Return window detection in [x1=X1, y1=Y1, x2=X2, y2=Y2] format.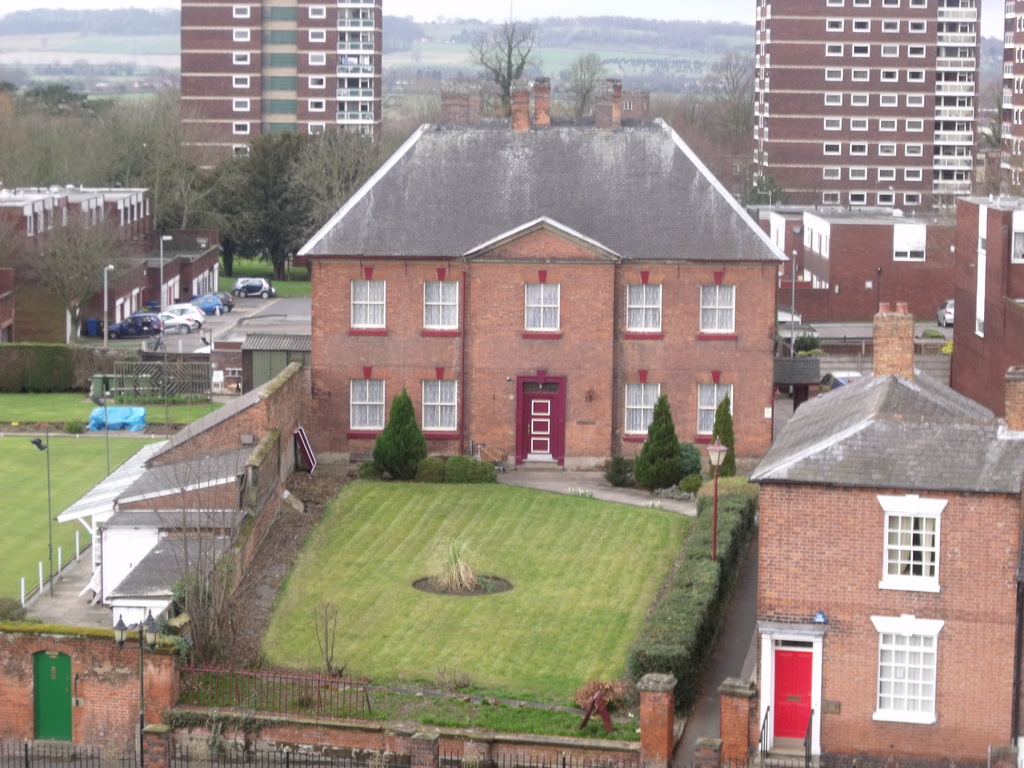
[x1=308, y1=56, x2=325, y2=65].
